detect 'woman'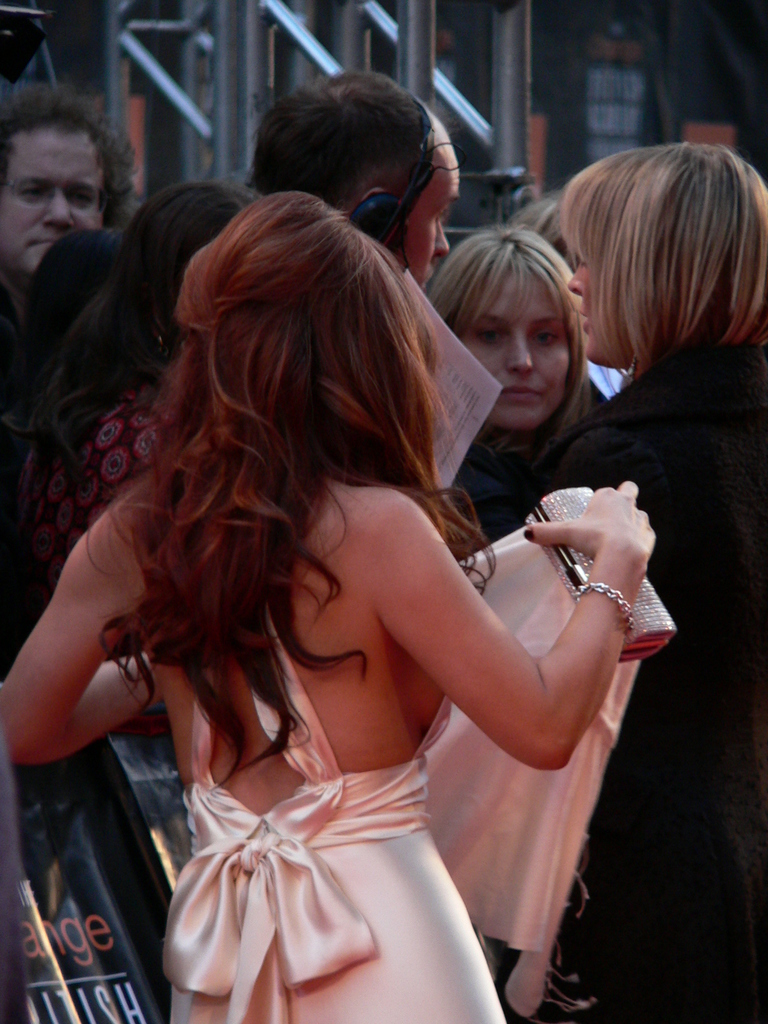
box(0, 189, 661, 1023)
